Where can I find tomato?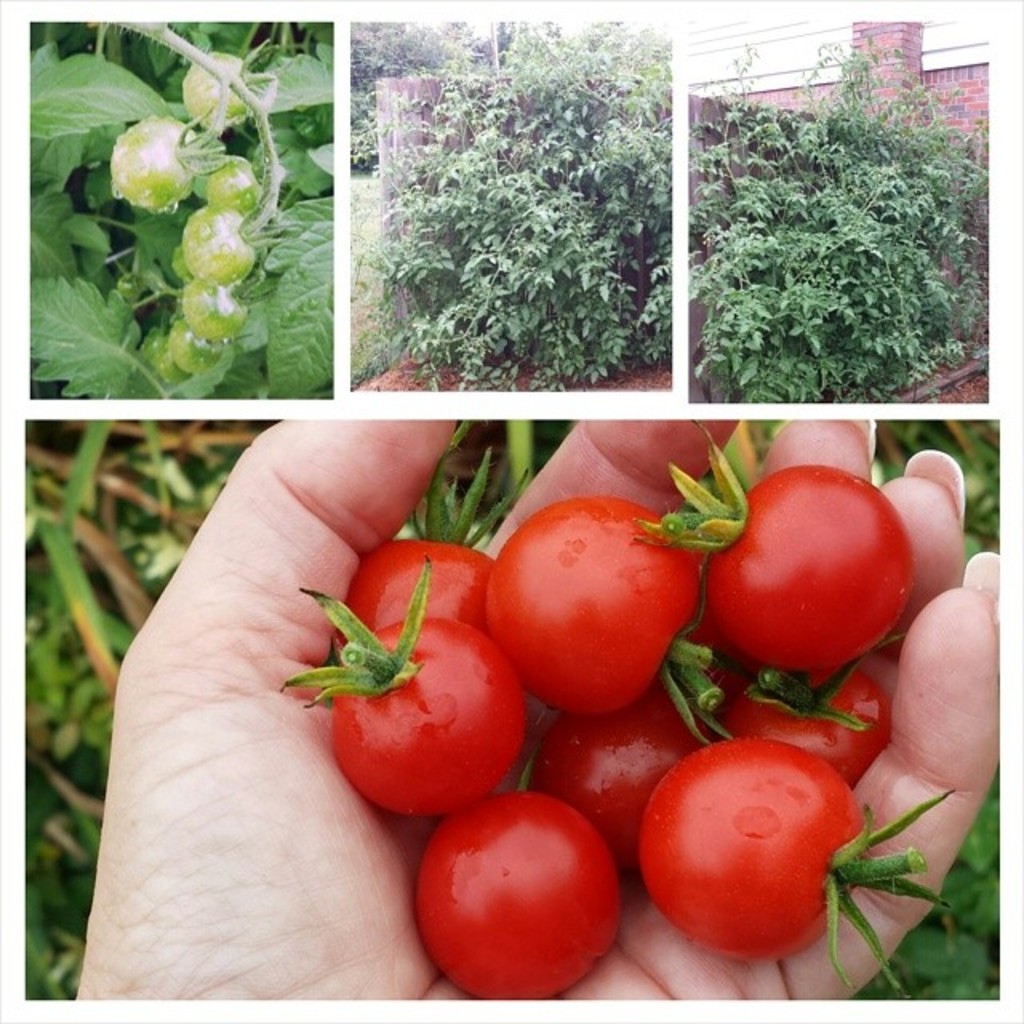
You can find it at bbox=(181, 53, 269, 136).
